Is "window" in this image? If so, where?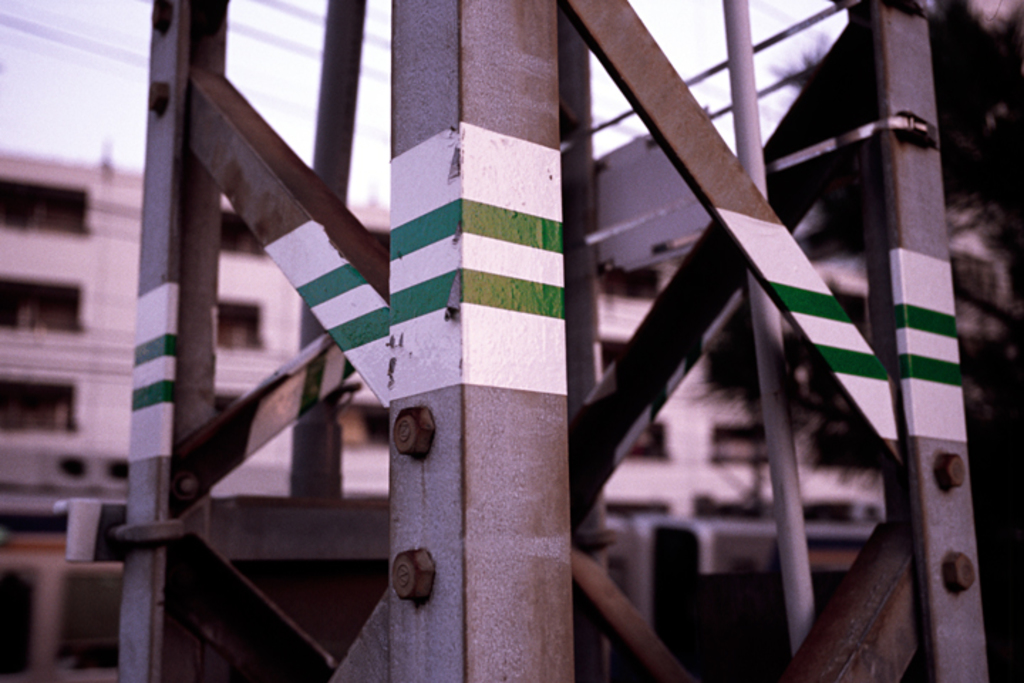
Yes, at [1, 175, 90, 233].
